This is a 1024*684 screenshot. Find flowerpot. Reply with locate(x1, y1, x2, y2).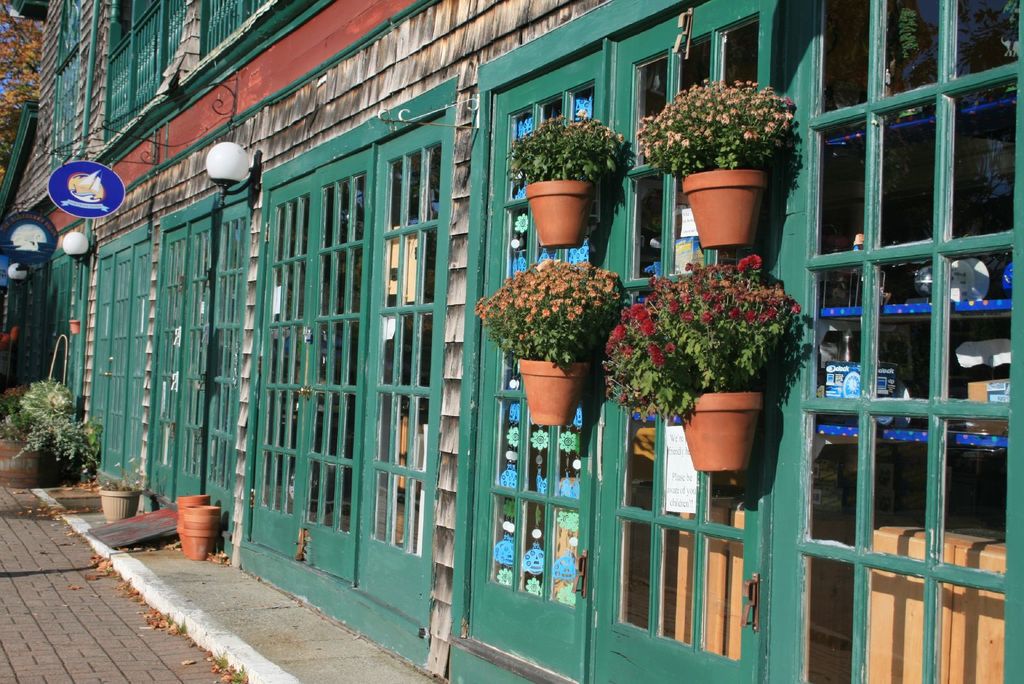
locate(693, 386, 773, 487).
